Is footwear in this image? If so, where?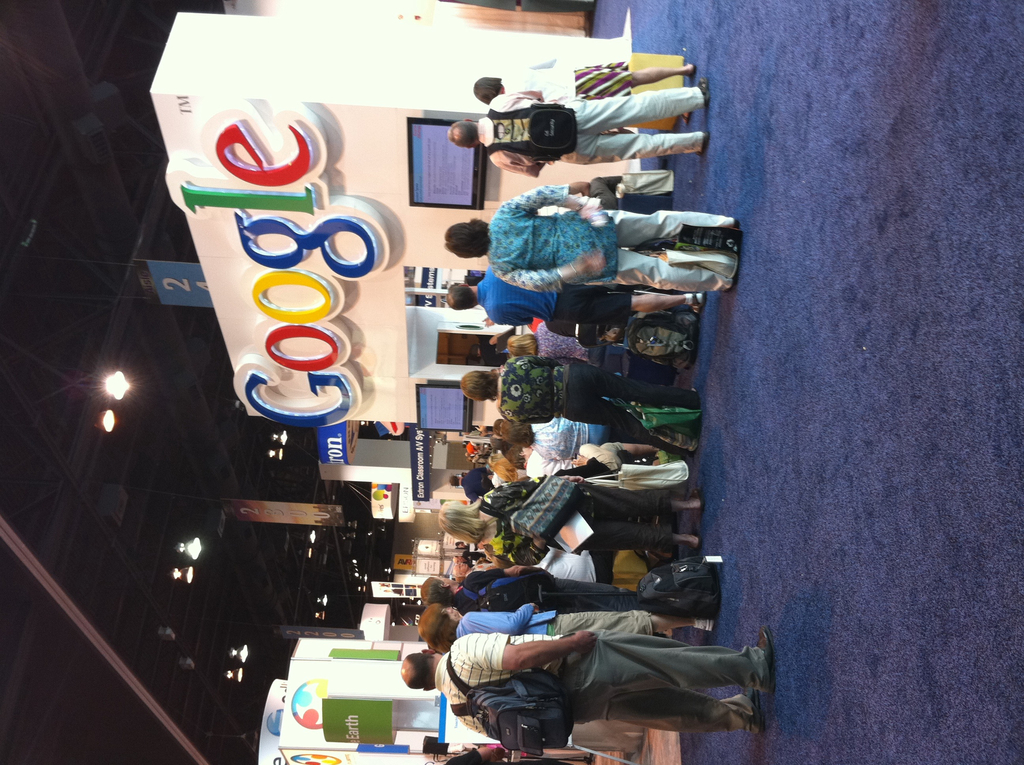
Yes, at box(754, 622, 775, 699).
